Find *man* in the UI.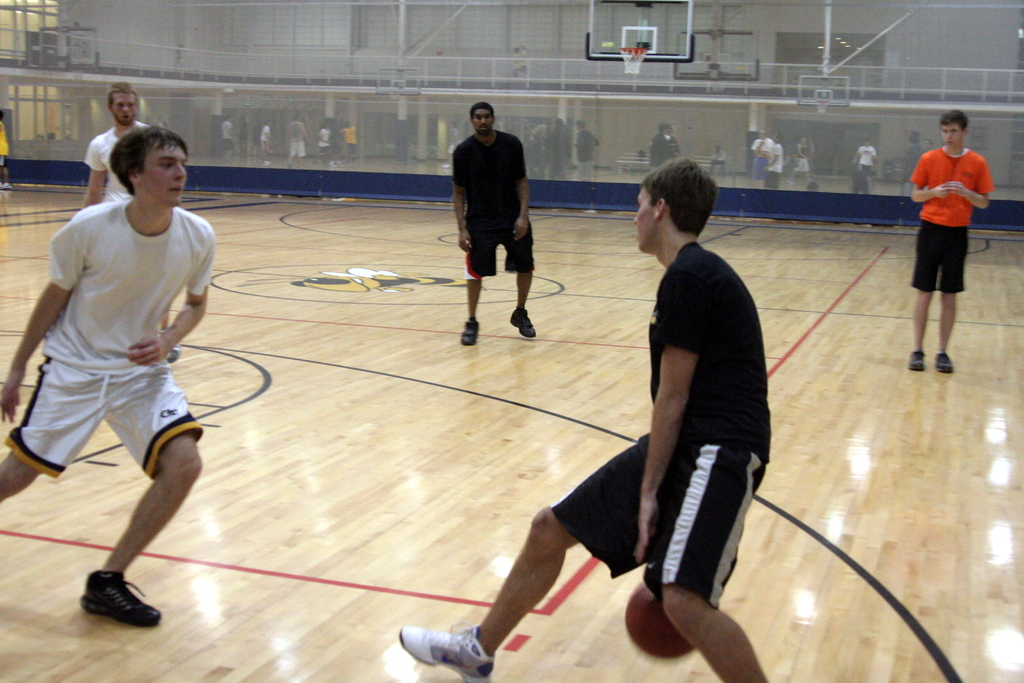
UI element at x1=0, y1=126, x2=224, y2=627.
